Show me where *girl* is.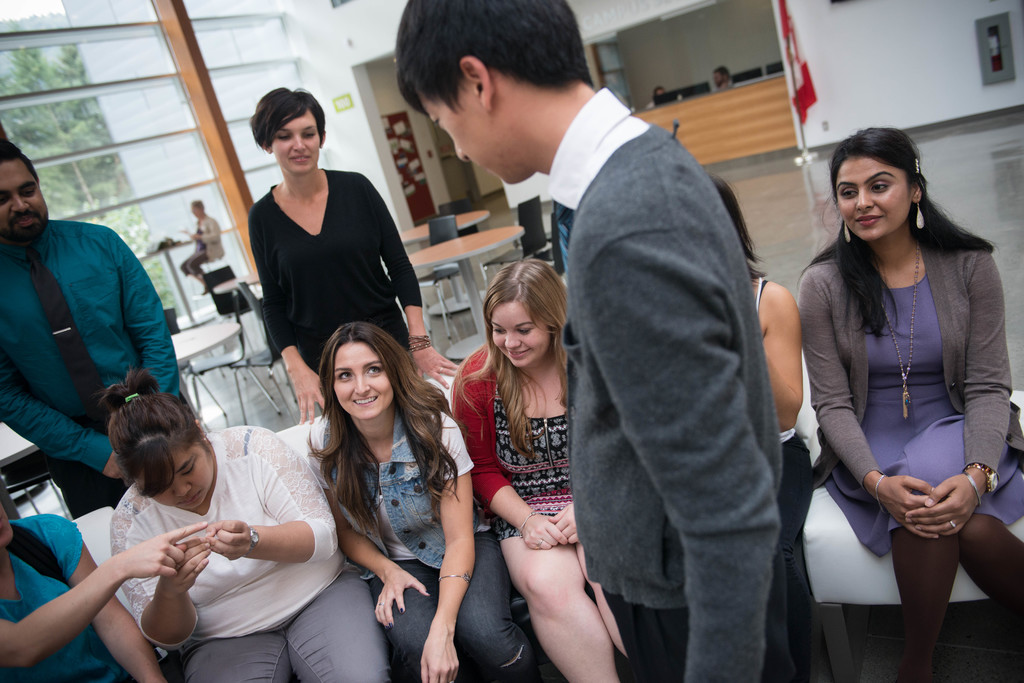
*girl* is at {"x1": 0, "y1": 496, "x2": 166, "y2": 682}.
